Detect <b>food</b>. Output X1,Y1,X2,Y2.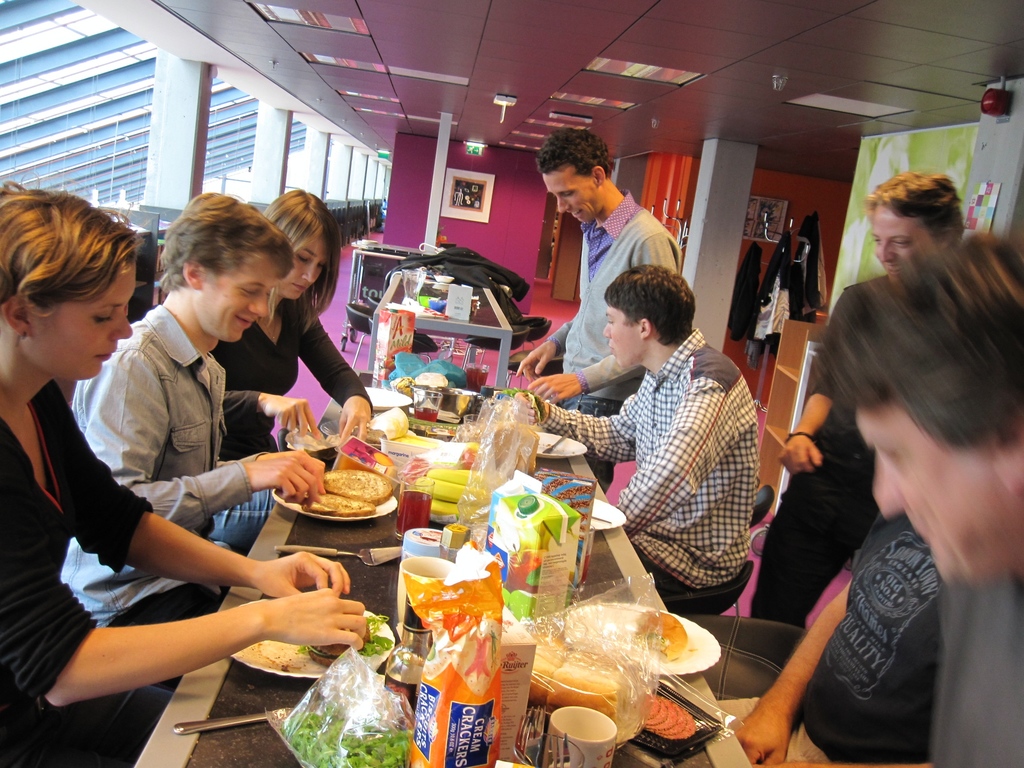
639,607,689,669.
